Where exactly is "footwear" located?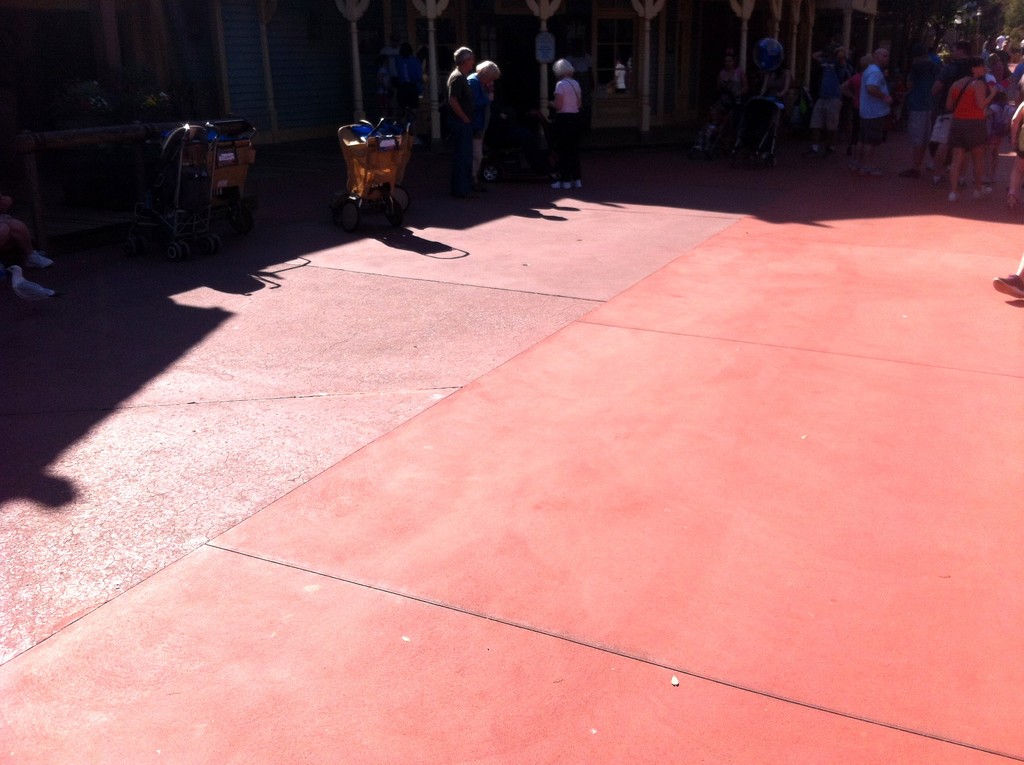
Its bounding box is bbox(564, 182, 570, 188).
